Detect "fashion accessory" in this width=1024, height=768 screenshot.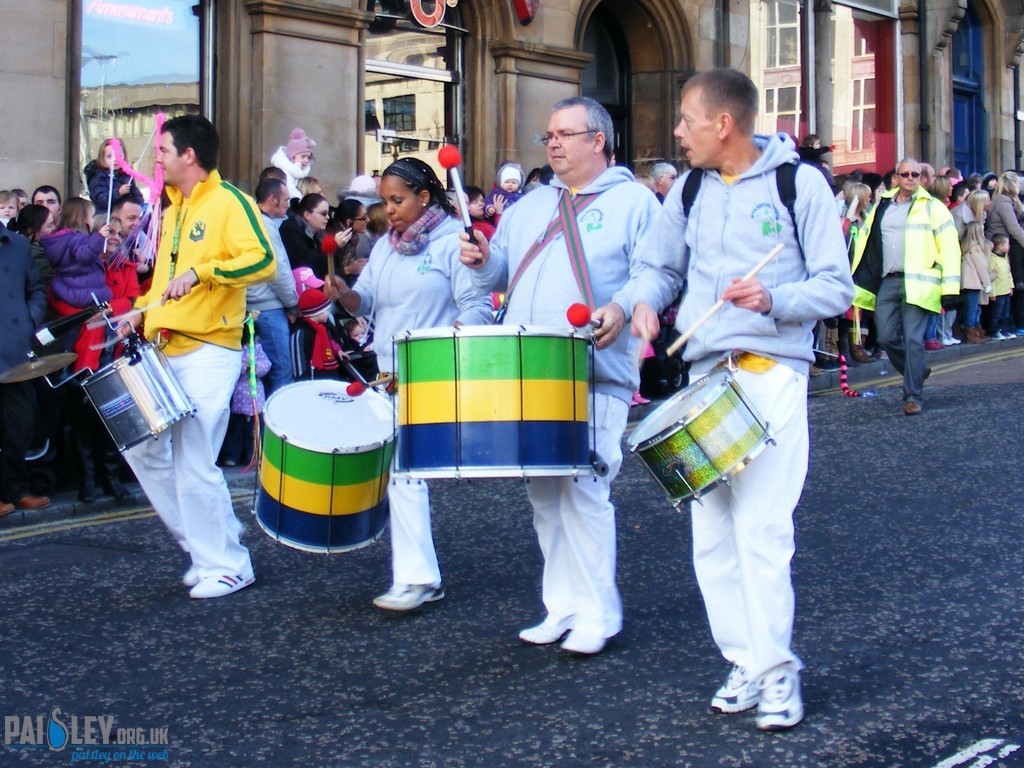
Detection: bbox=[292, 268, 324, 296].
